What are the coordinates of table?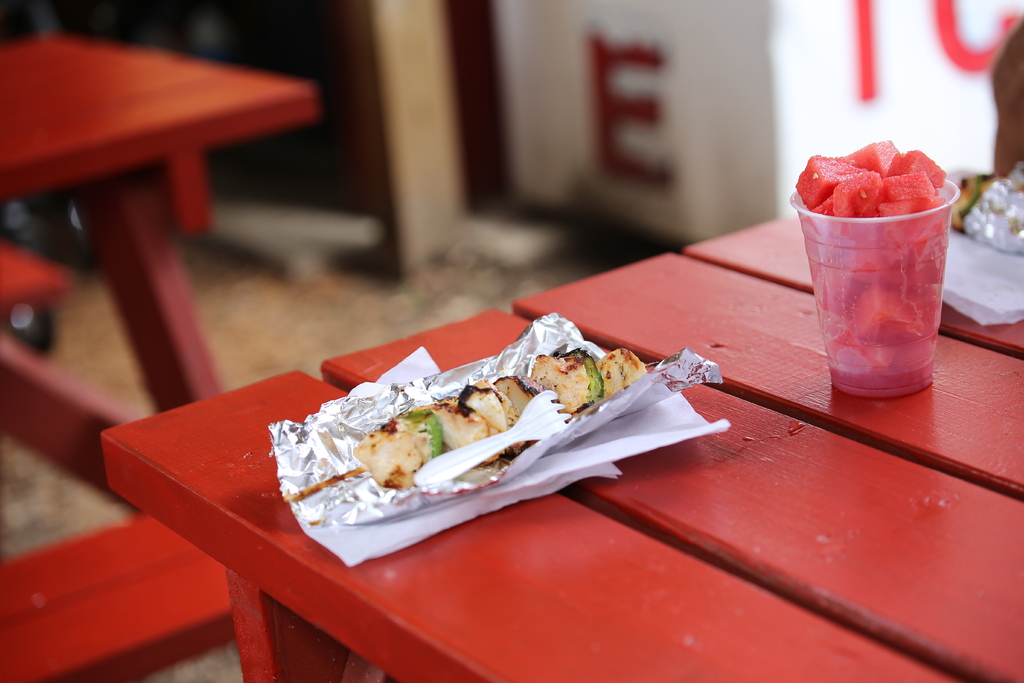
x1=1 y1=21 x2=316 y2=682.
